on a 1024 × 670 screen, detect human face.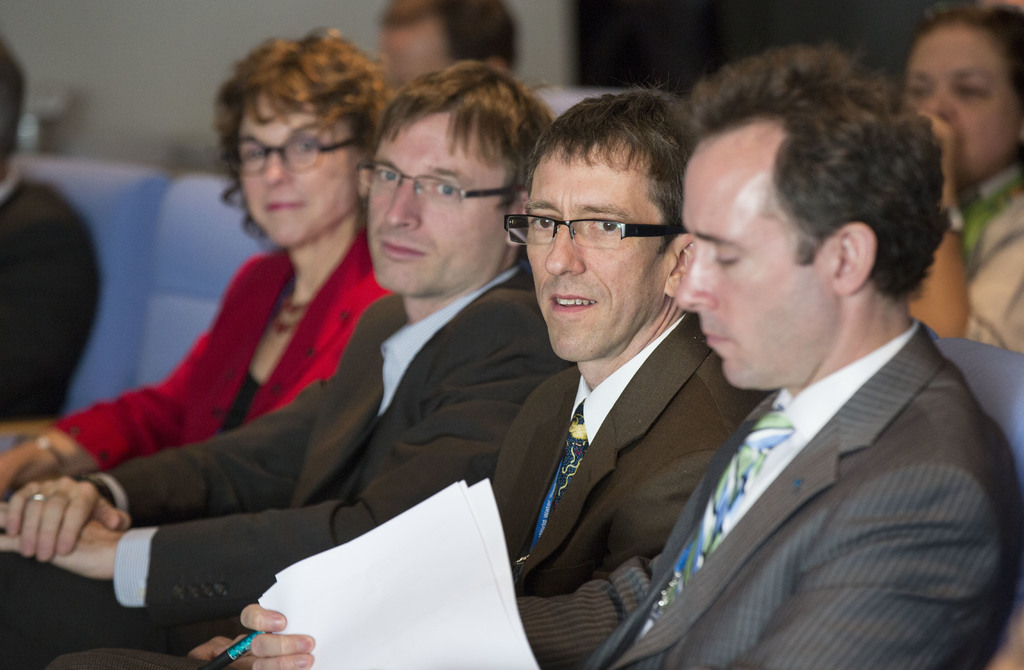
380,11,453,92.
